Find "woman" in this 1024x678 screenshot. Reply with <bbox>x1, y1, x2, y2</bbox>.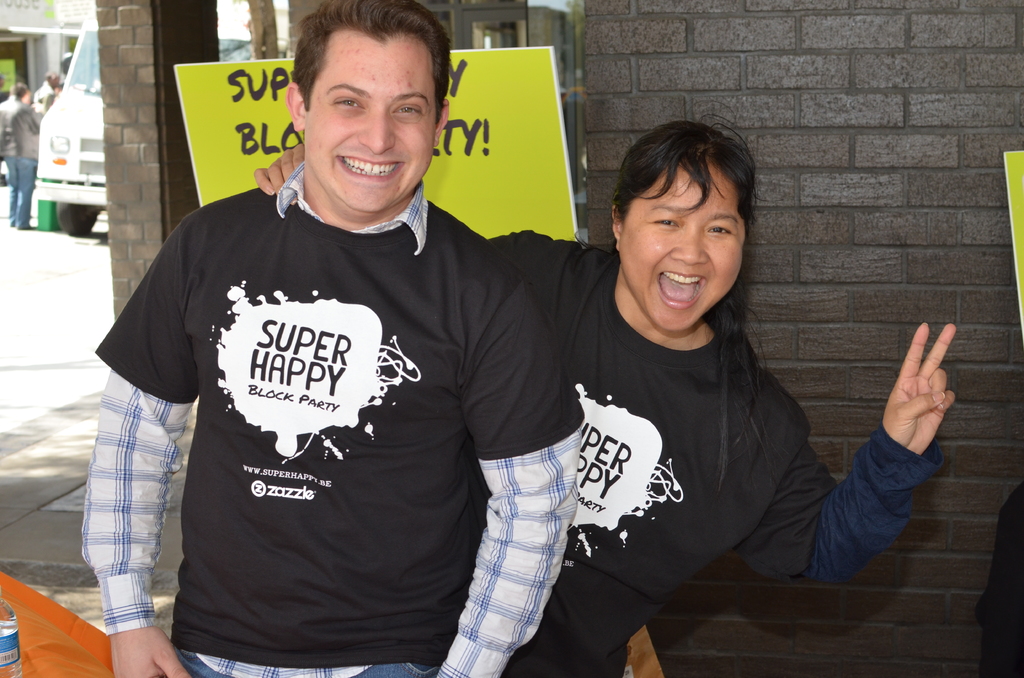
<bbox>253, 105, 956, 677</bbox>.
